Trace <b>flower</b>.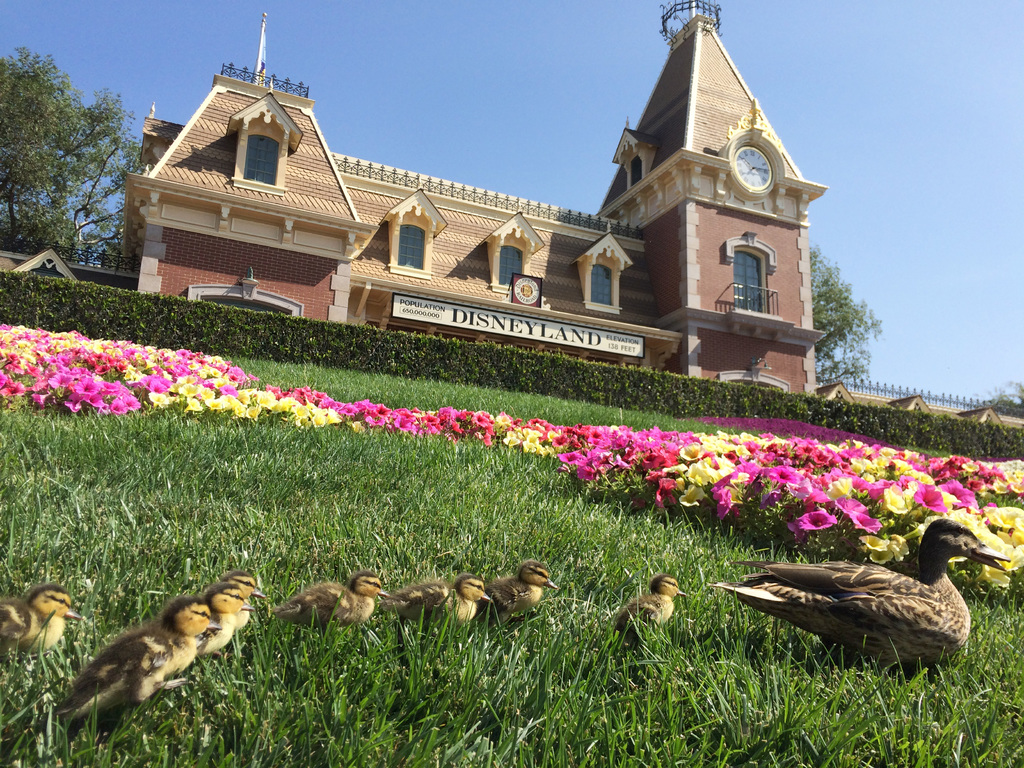
Traced to [796,512,832,528].
